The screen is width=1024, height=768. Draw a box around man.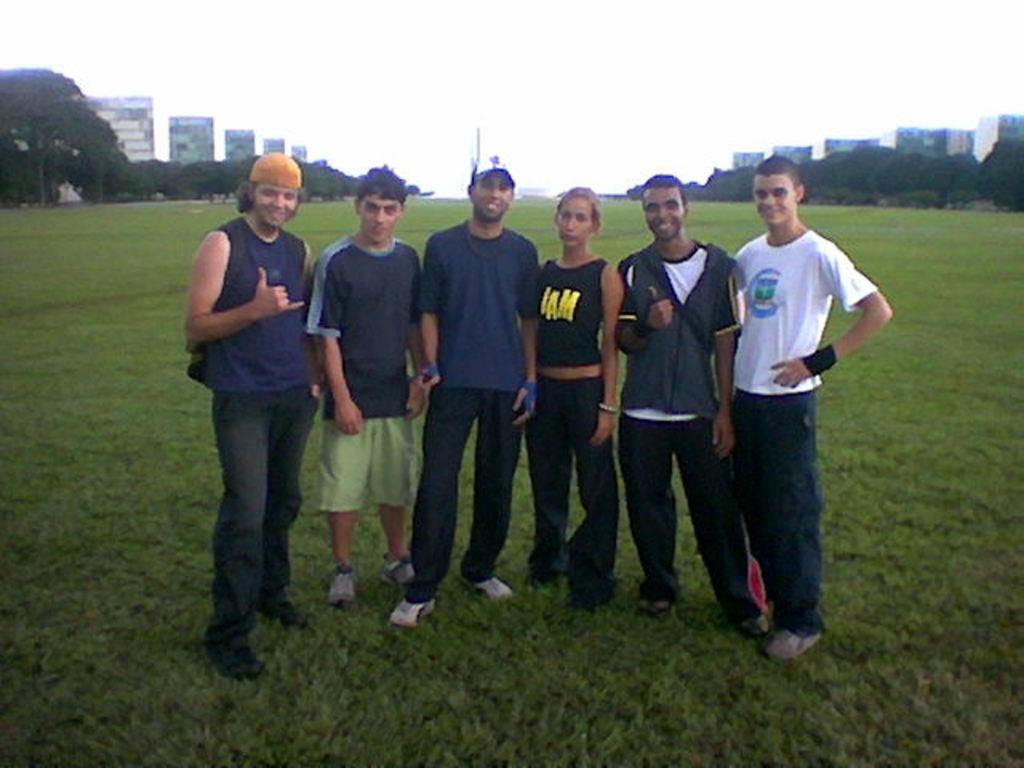
BBox(389, 152, 538, 629).
